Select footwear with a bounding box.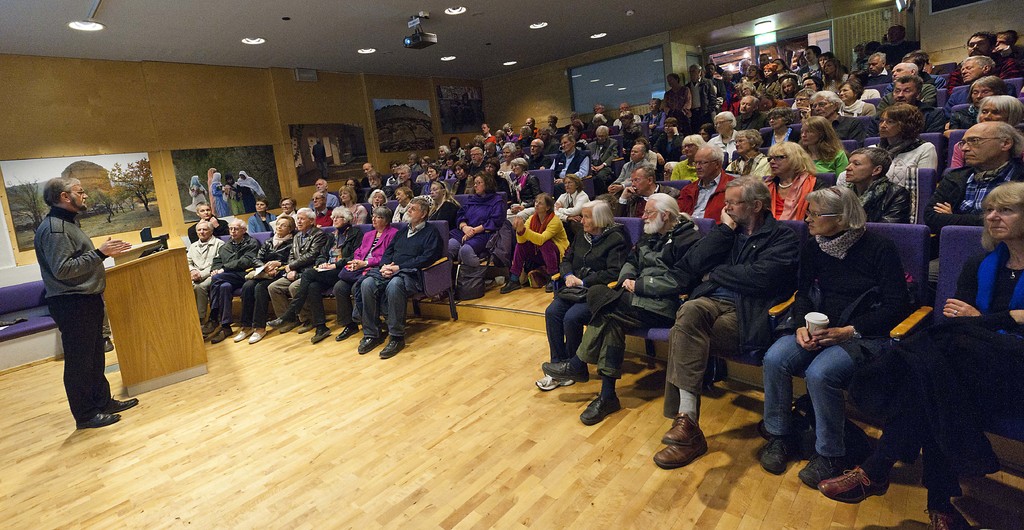
(x1=251, y1=333, x2=264, y2=342).
